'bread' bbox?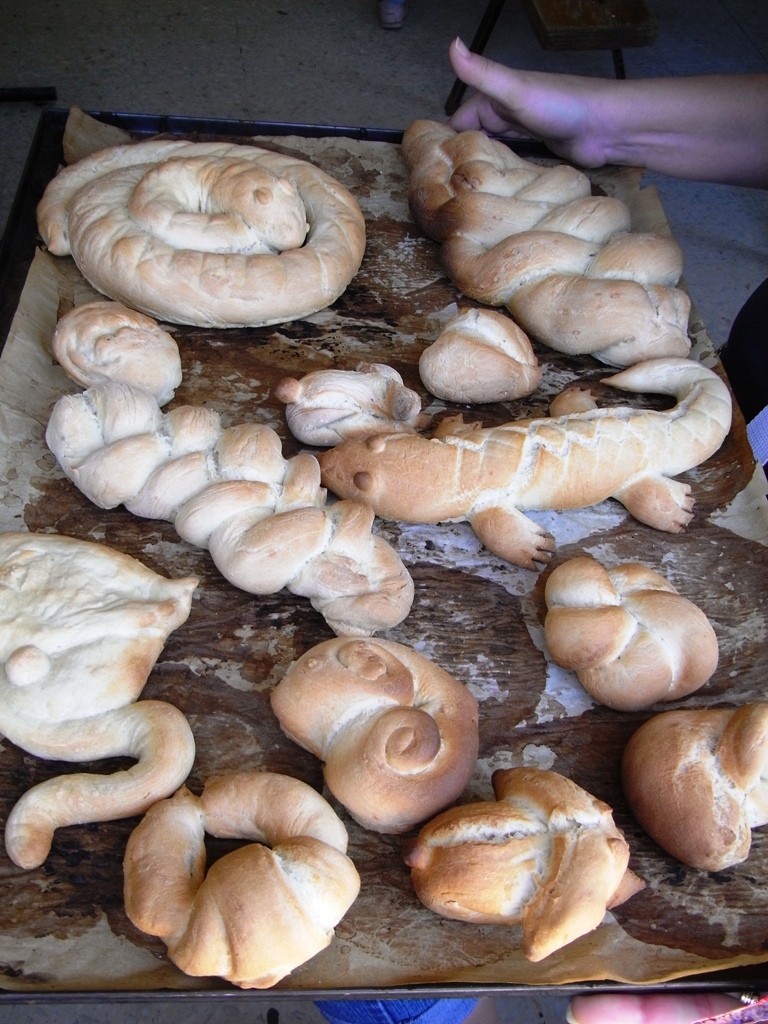
pyautogui.locateOnScreen(121, 765, 362, 990)
